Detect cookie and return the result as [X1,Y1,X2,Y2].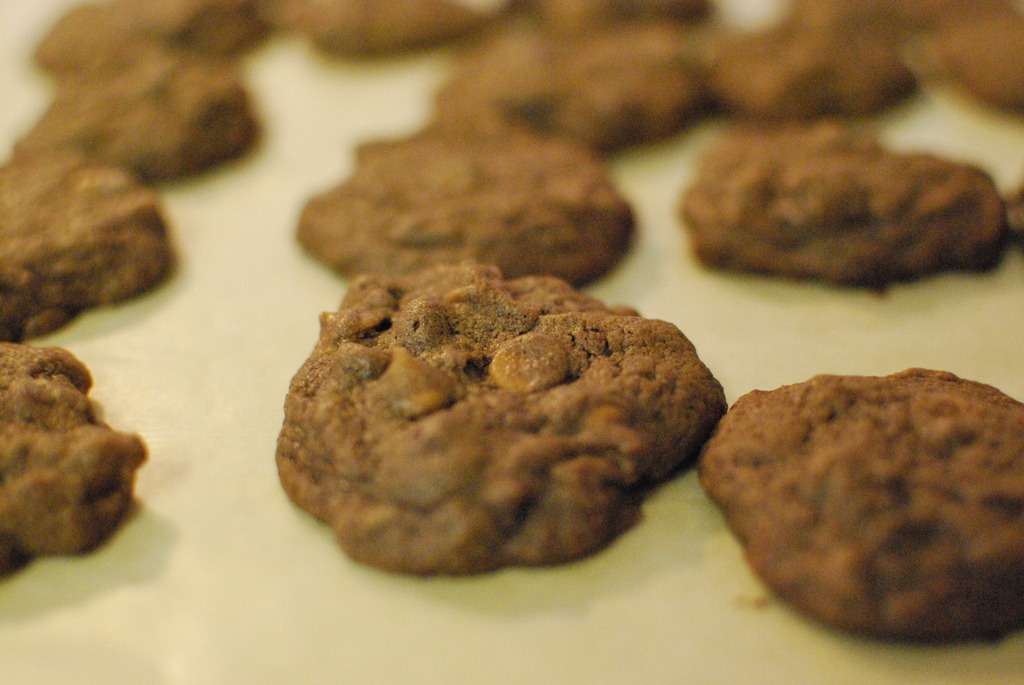
[33,0,260,79].
